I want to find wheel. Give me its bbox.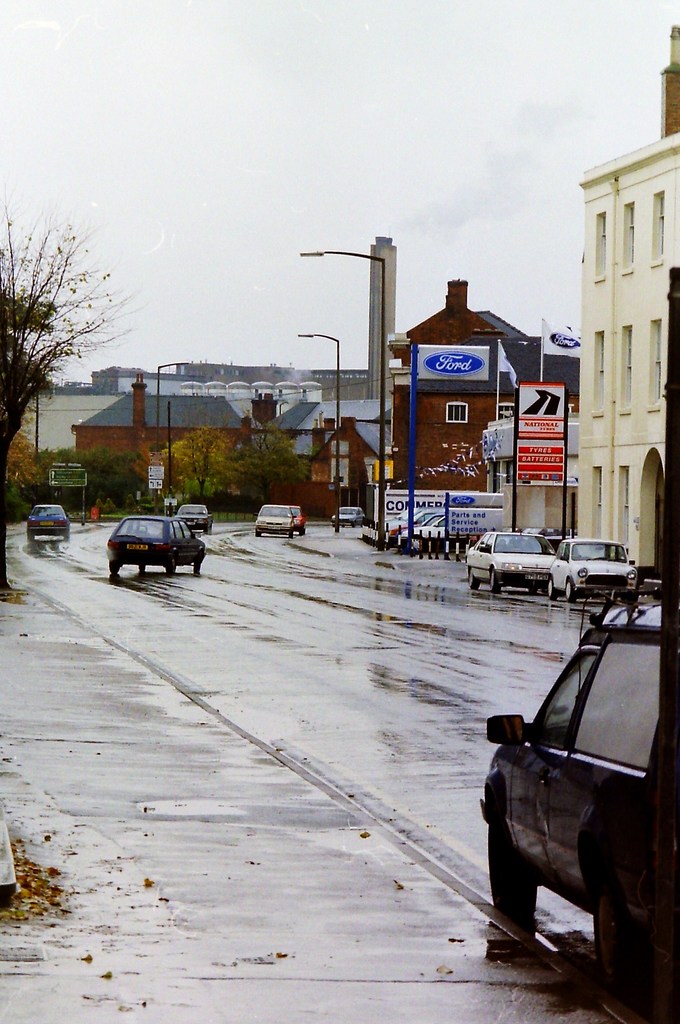
crop(190, 552, 202, 580).
